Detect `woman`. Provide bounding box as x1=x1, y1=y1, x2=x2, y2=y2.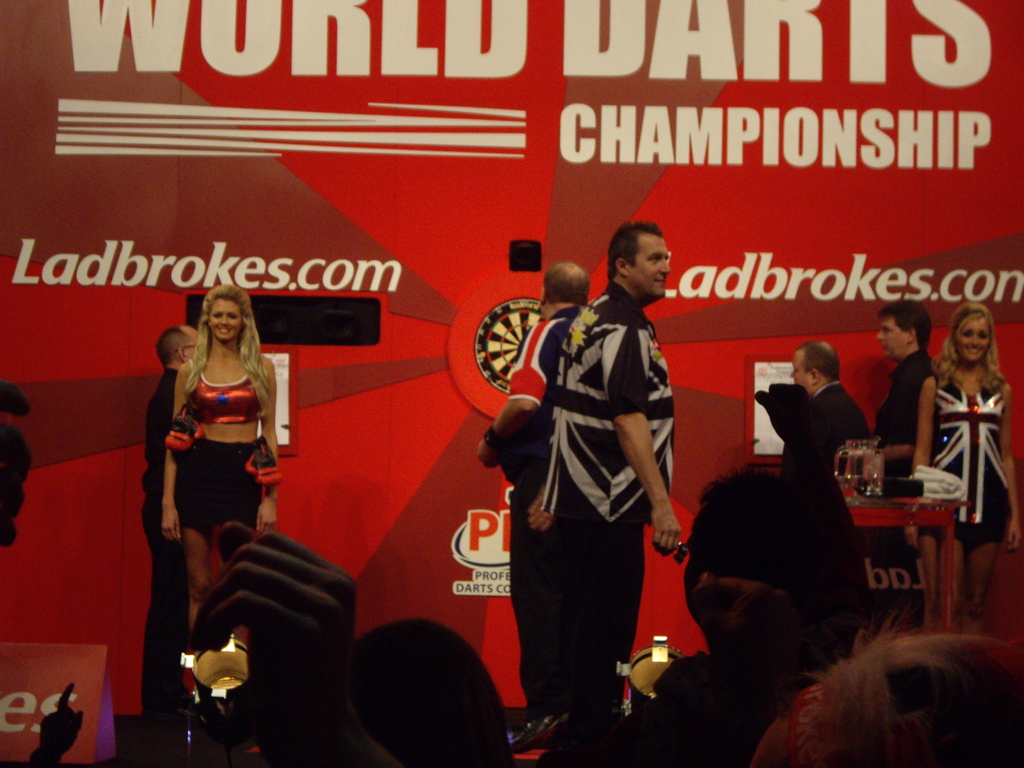
x1=148, y1=280, x2=275, y2=613.
